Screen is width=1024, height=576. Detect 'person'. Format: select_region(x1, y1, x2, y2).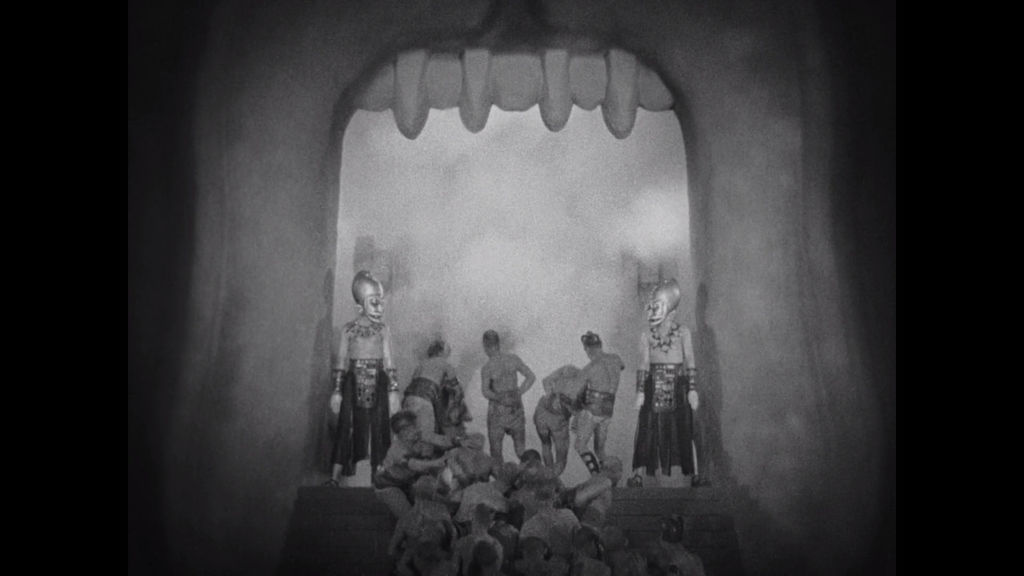
select_region(327, 269, 402, 490).
